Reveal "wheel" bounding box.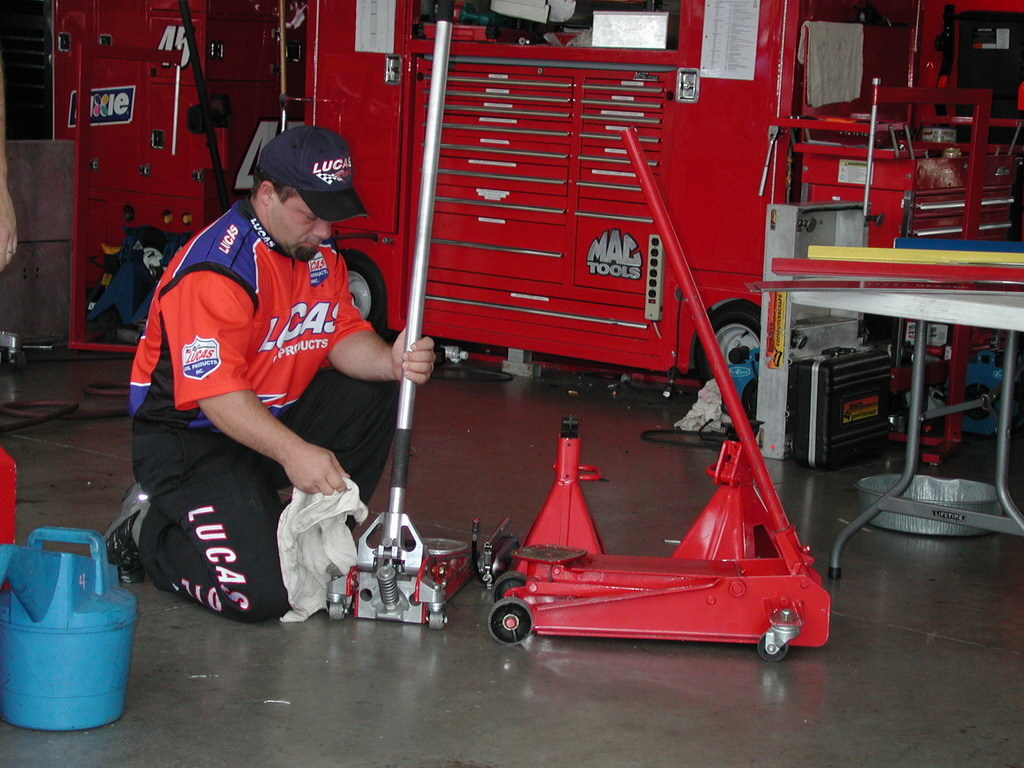
Revealed: Rect(762, 639, 788, 661).
